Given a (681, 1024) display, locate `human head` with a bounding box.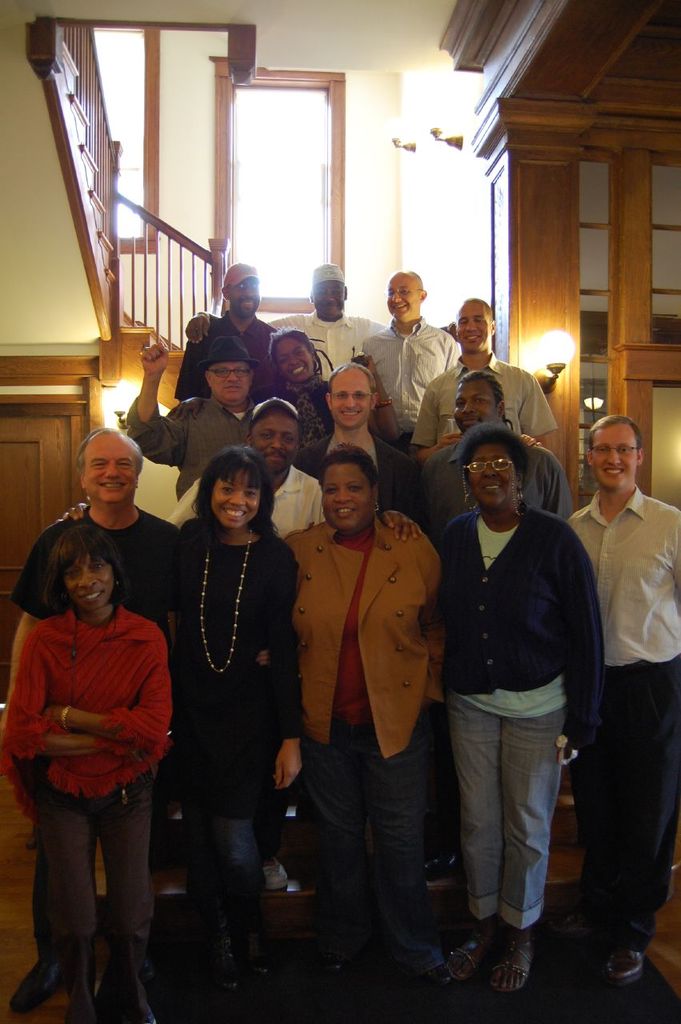
Located: 585 417 641 491.
